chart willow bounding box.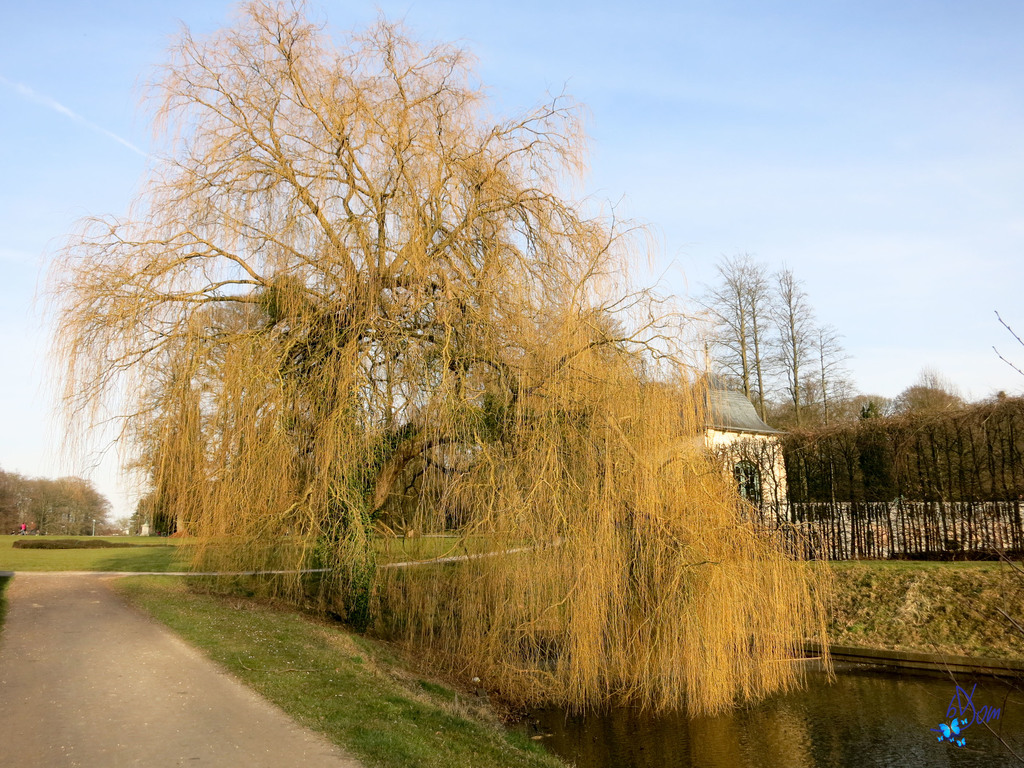
Charted: <region>891, 360, 966, 412</region>.
